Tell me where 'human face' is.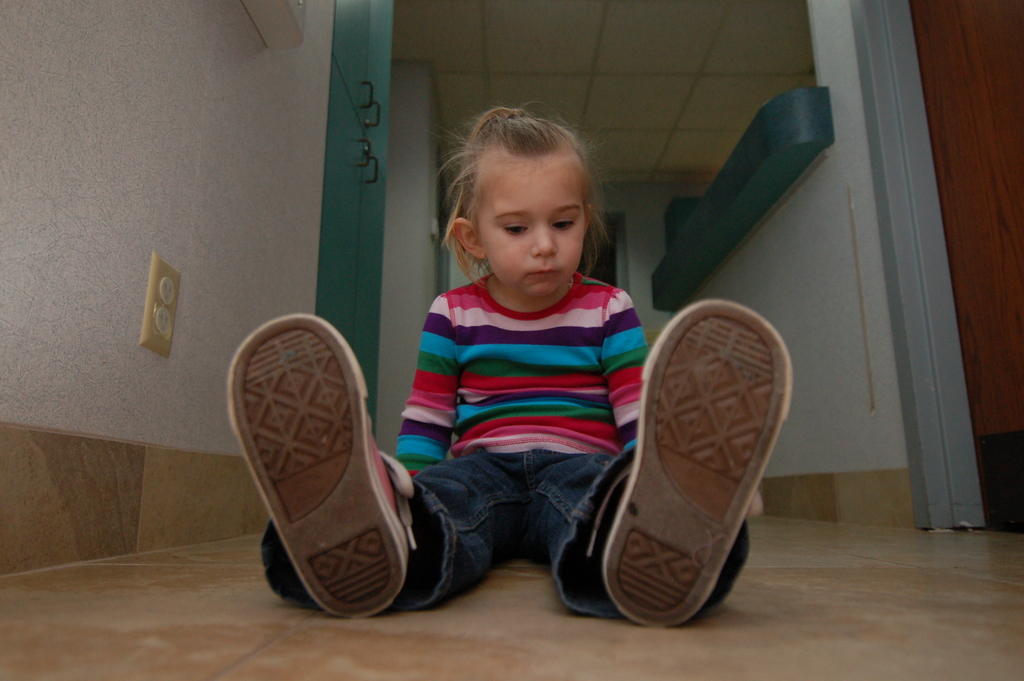
'human face' is at {"x1": 464, "y1": 154, "x2": 589, "y2": 299}.
